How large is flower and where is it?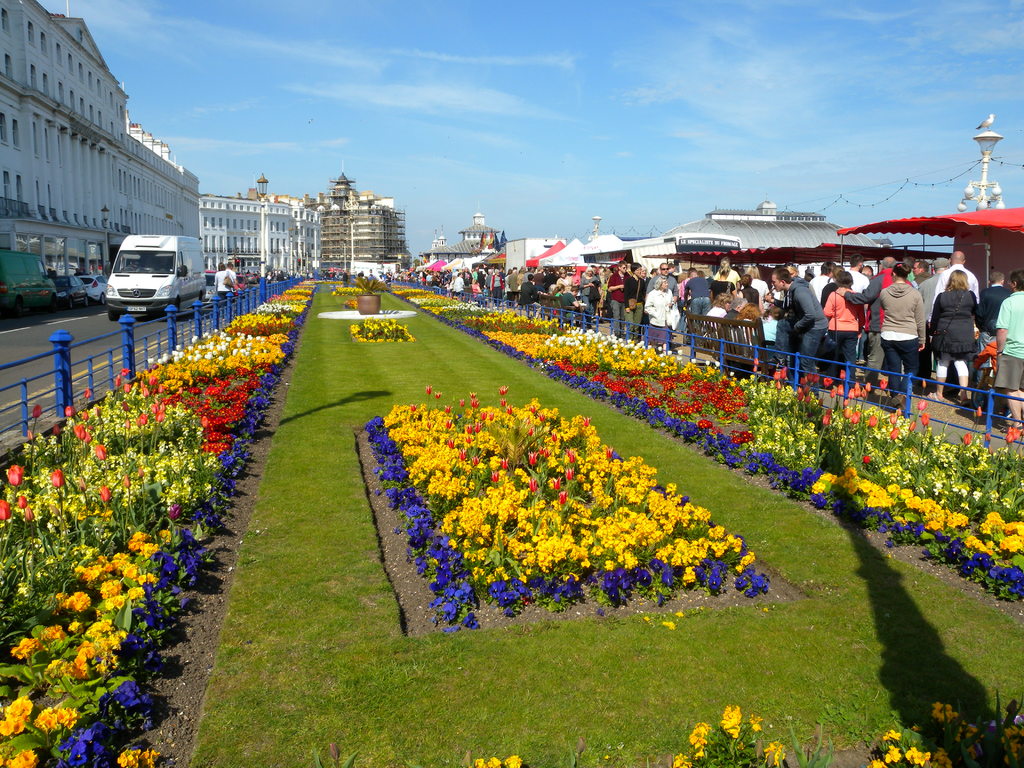
Bounding box: rect(82, 385, 91, 399).
